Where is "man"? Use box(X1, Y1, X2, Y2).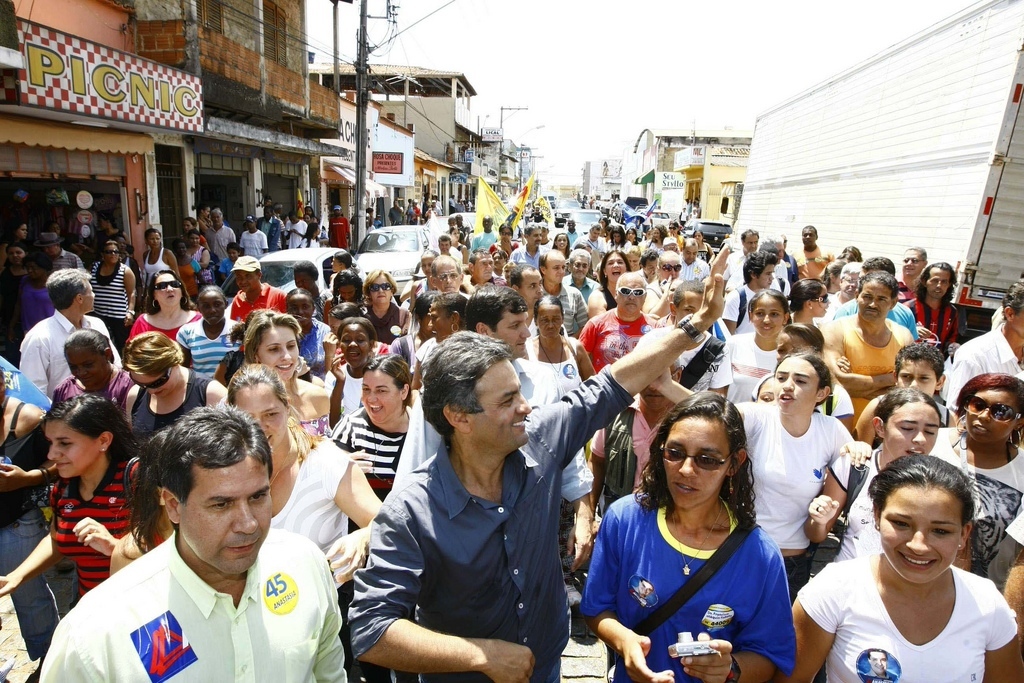
box(446, 195, 456, 213).
